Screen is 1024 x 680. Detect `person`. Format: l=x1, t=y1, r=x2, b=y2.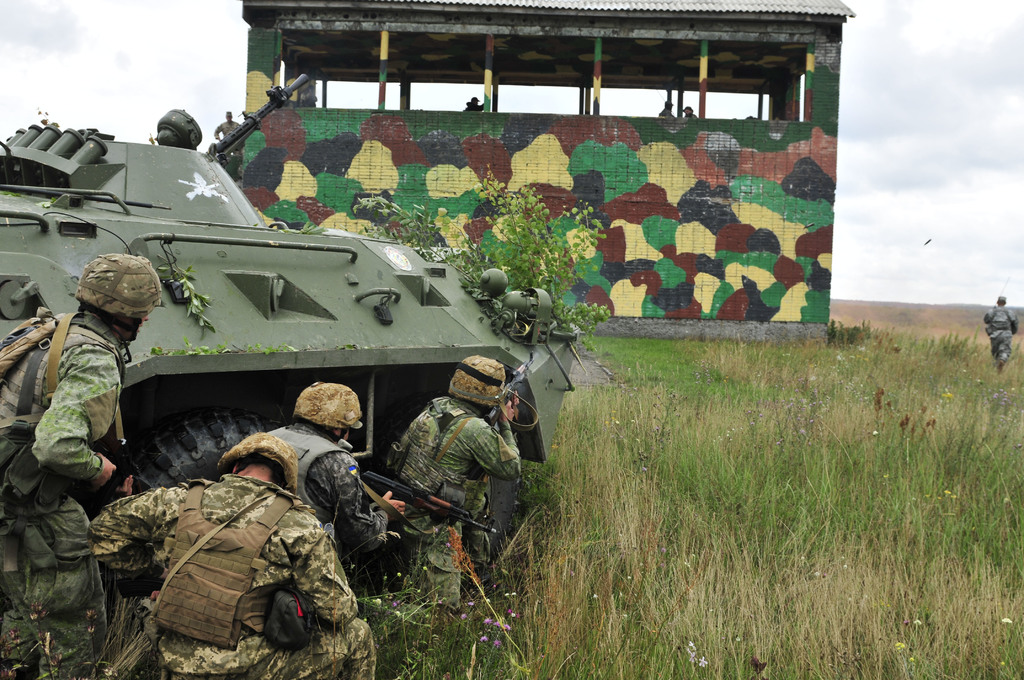
l=0, t=252, r=164, b=679.
